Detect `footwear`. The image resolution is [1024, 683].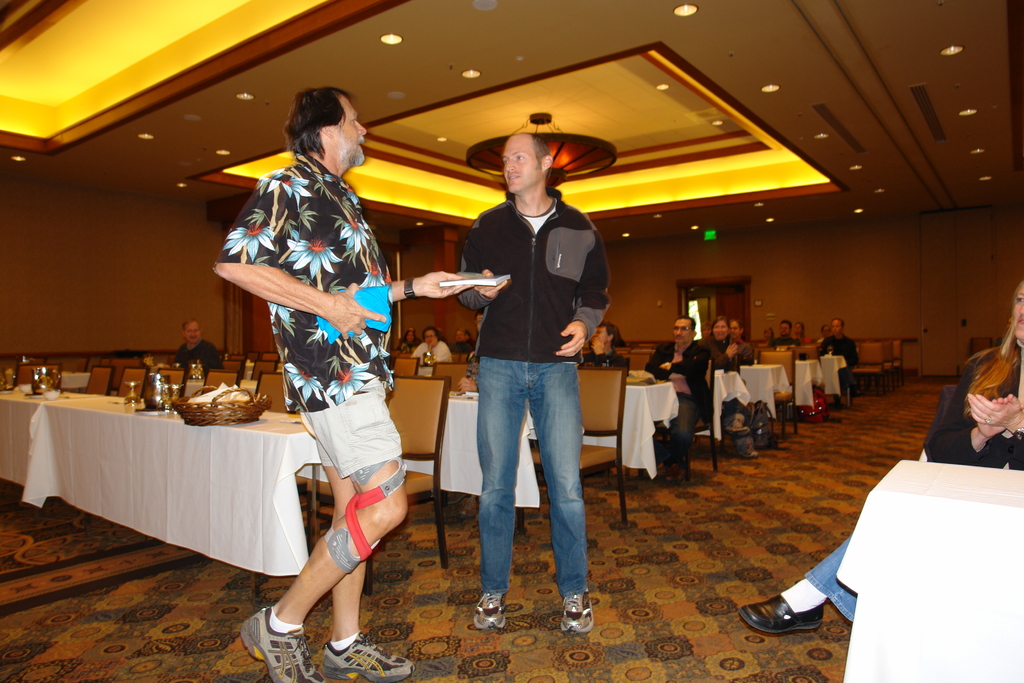
[left=230, top=600, right=326, bottom=682].
